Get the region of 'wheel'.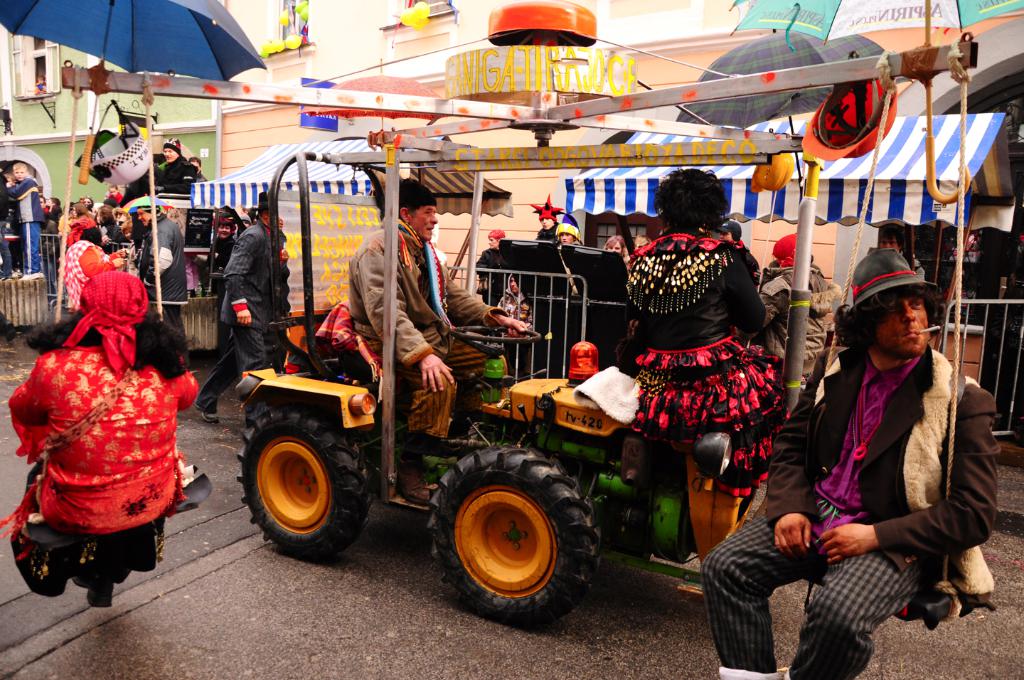
BBox(239, 403, 375, 563).
